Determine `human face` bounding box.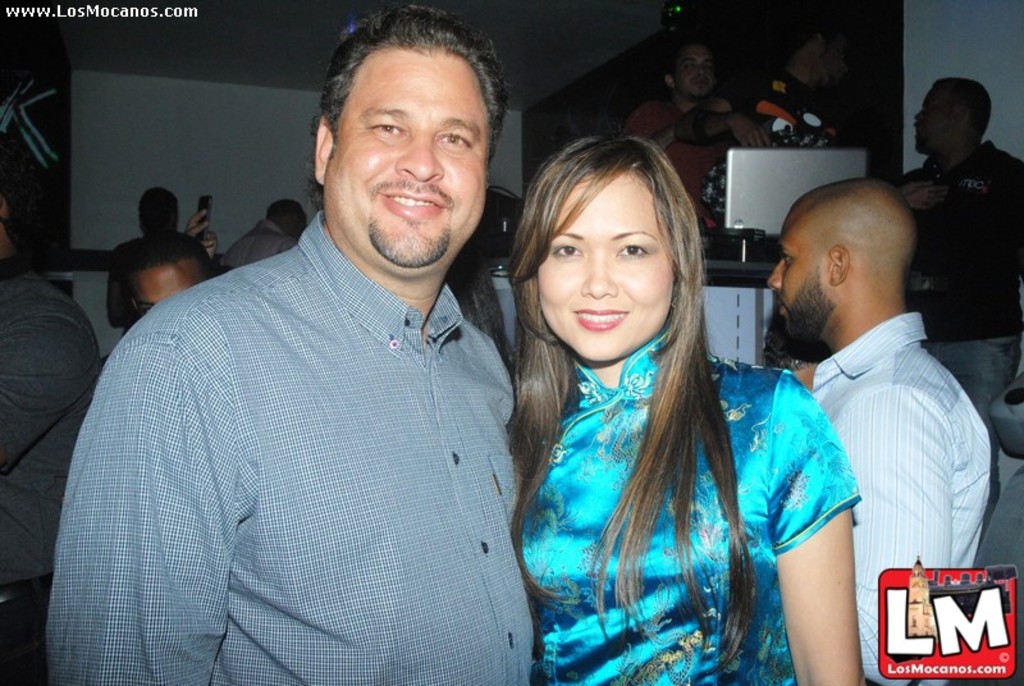
Determined: region(534, 173, 676, 361).
